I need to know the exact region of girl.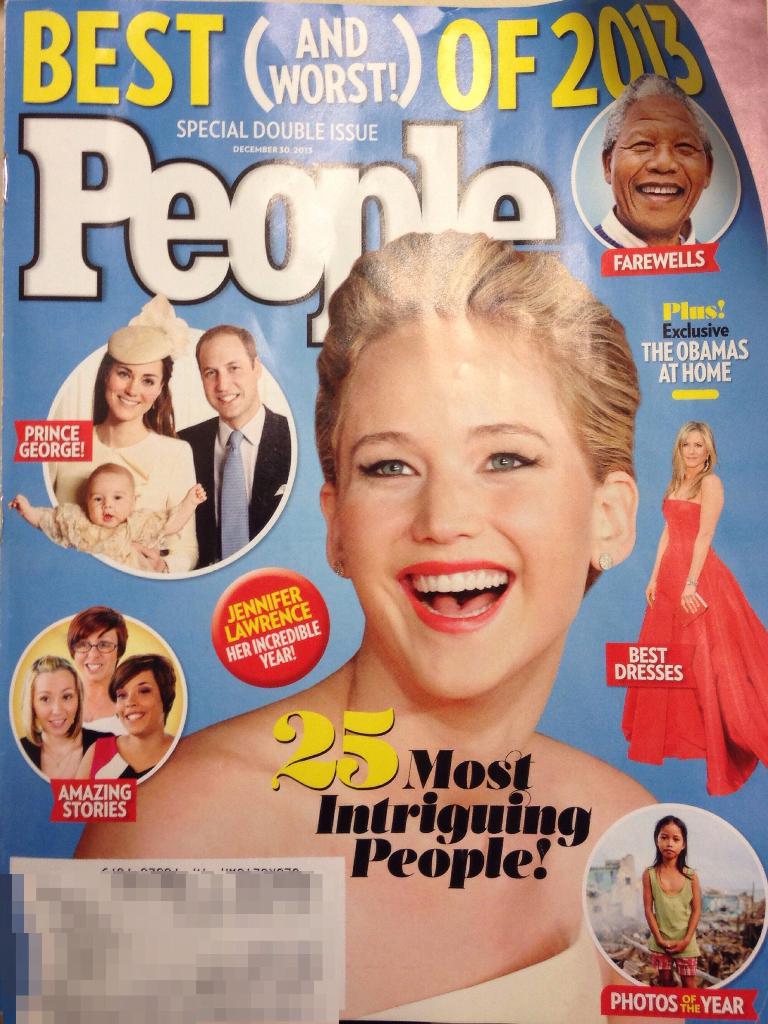
Region: detection(16, 656, 108, 782).
